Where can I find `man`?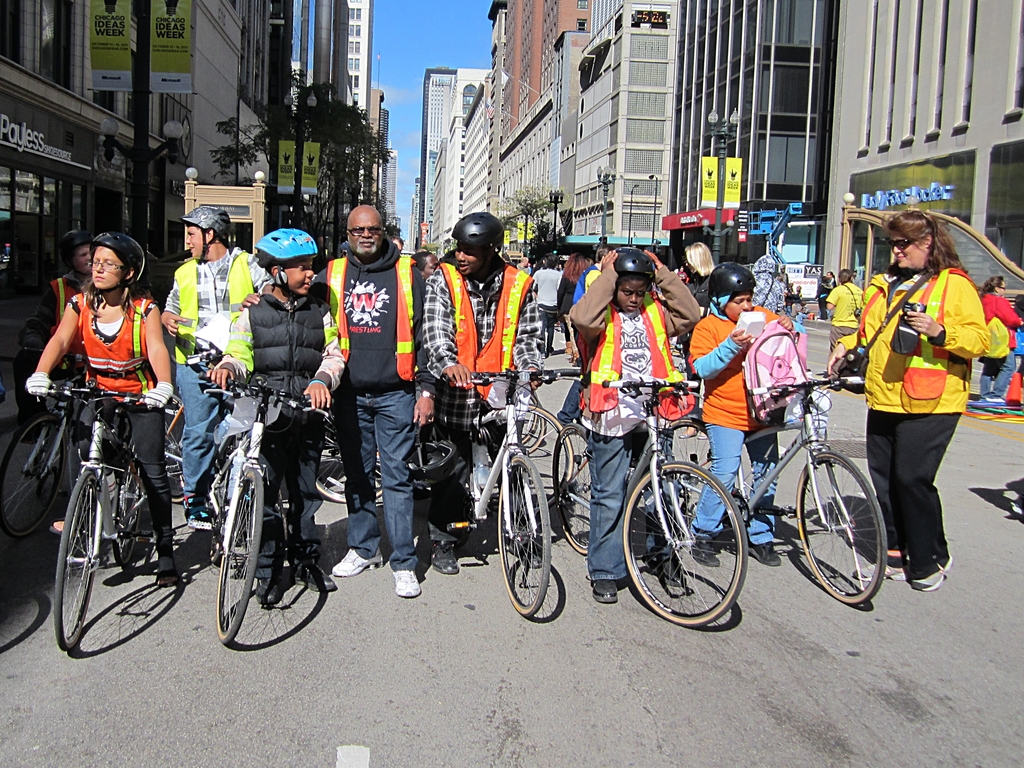
You can find it at bbox(418, 209, 544, 575).
